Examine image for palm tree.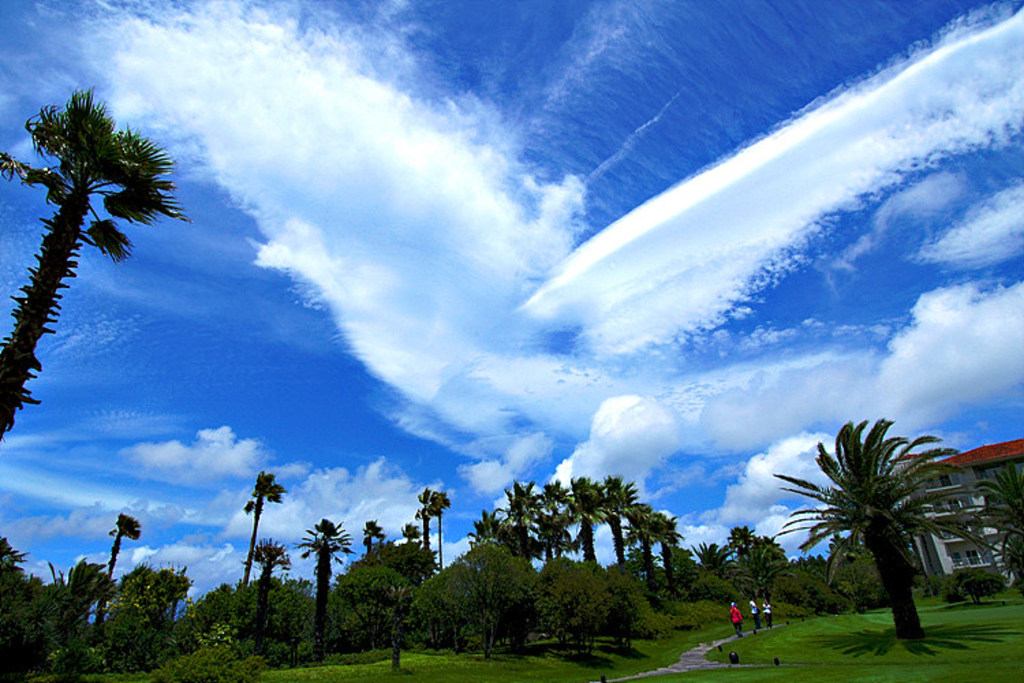
Examination result: (564, 485, 597, 586).
